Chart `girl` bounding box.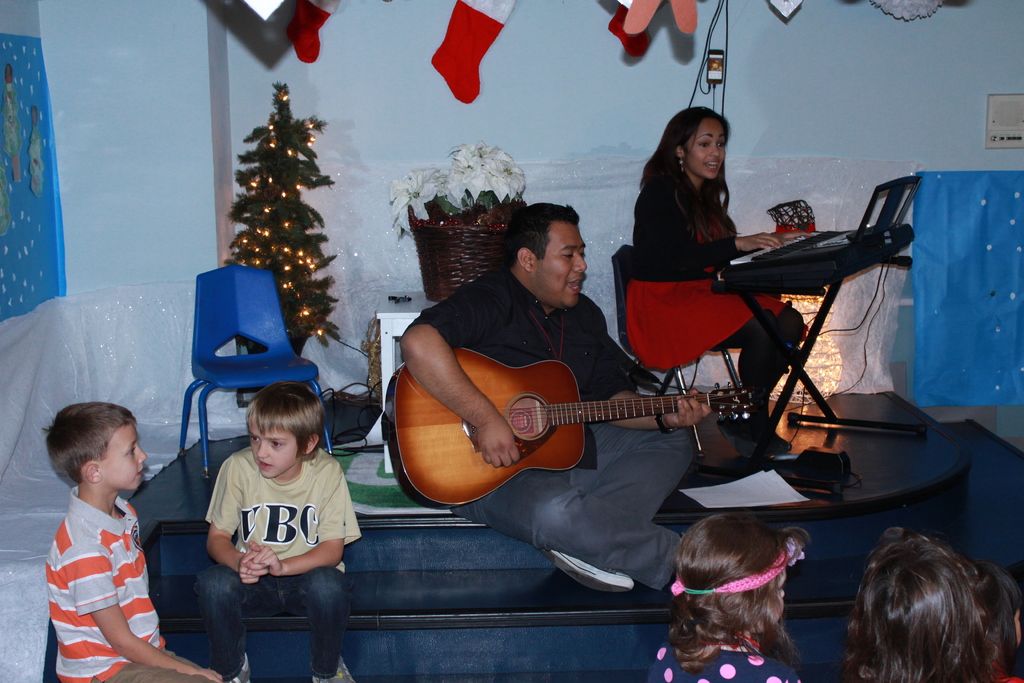
Charted: 649:511:805:682.
